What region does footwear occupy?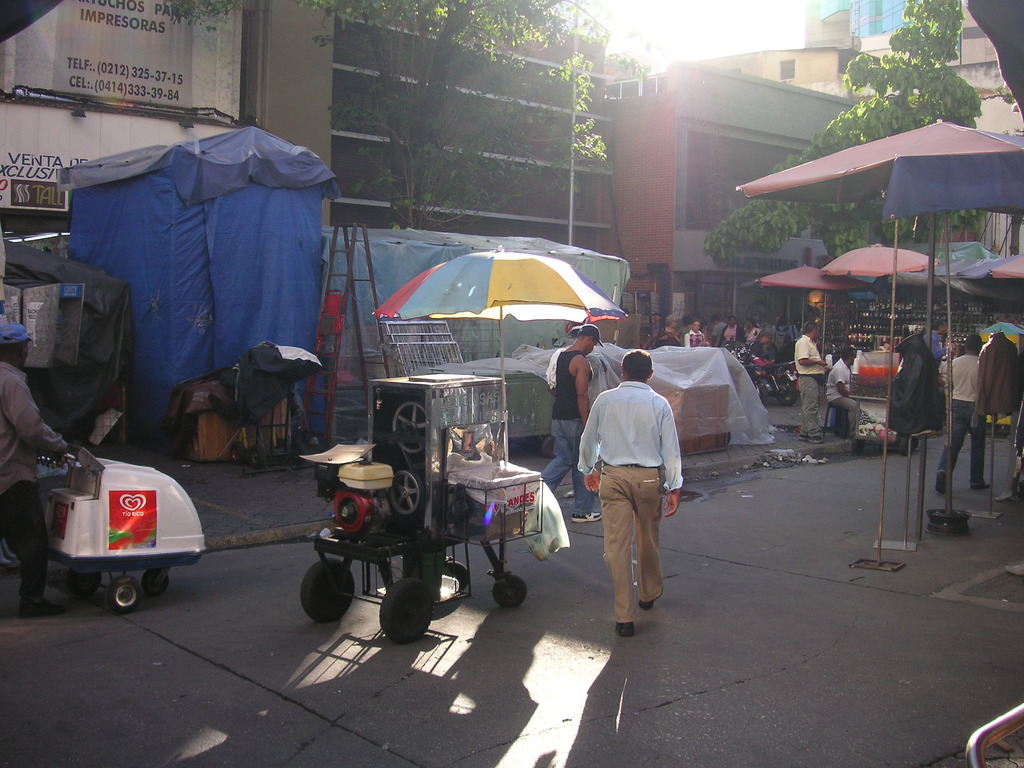
crop(639, 580, 659, 618).
